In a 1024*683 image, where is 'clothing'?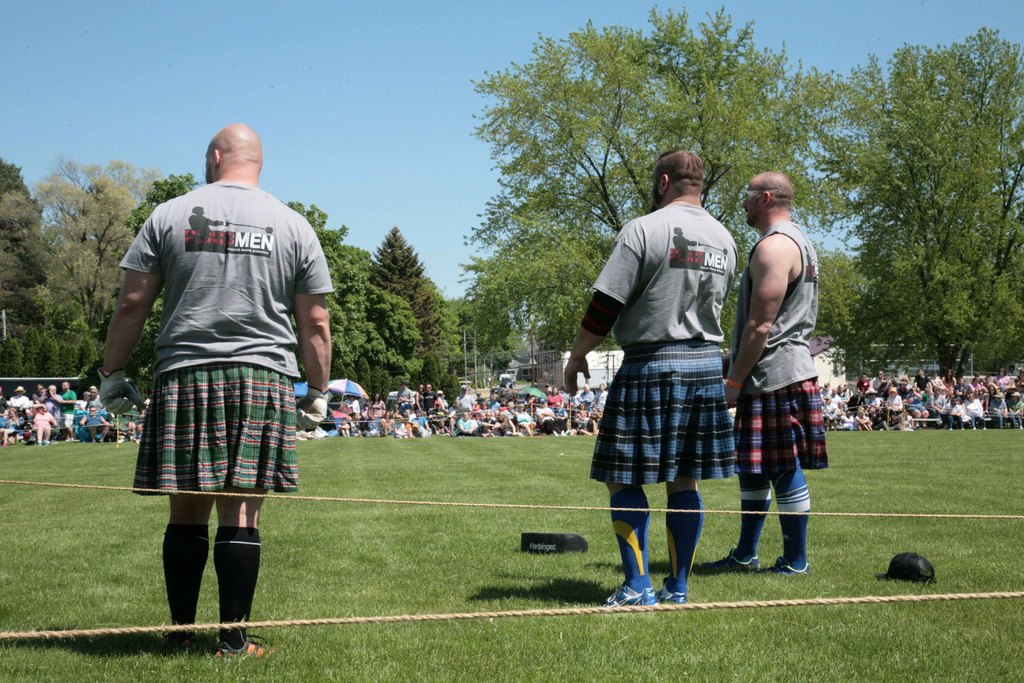
crop(733, 468, 807, 568).
